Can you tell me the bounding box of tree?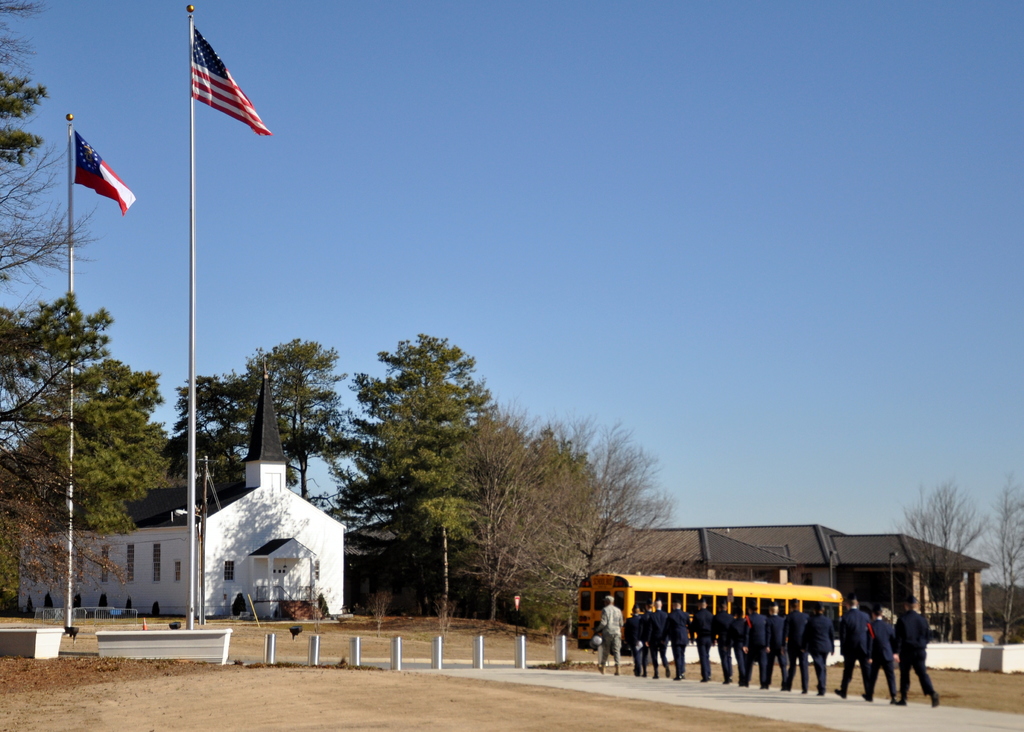
340/312/505/610.
